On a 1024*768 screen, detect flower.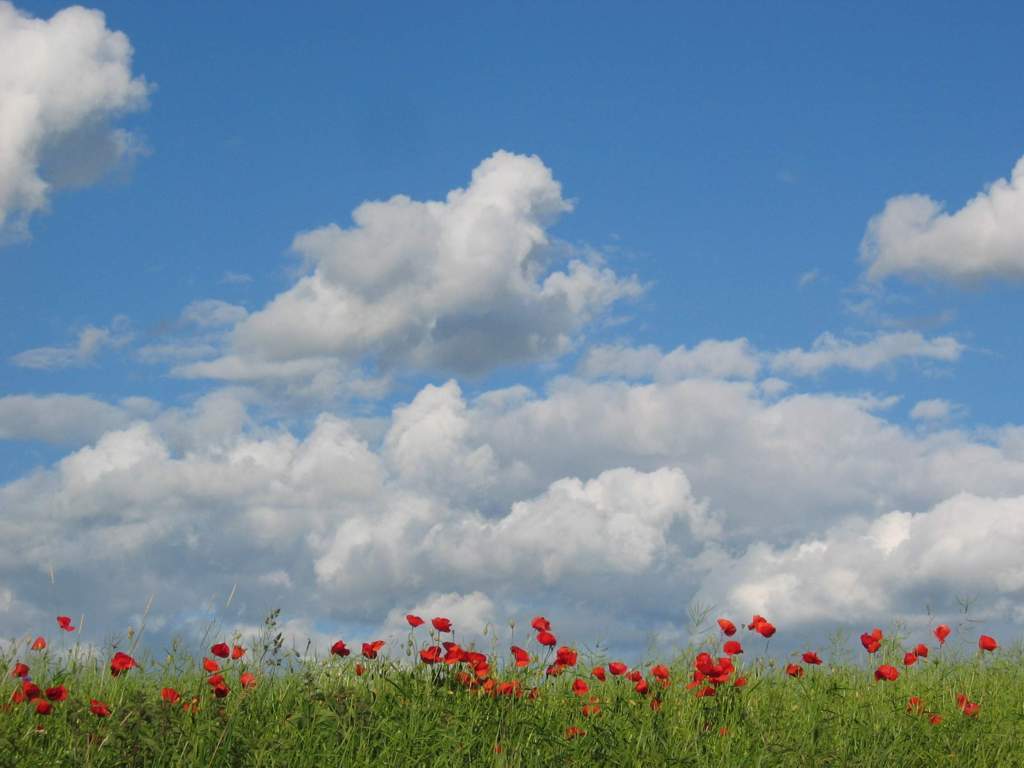
detection(926, 708, 942, 729).
